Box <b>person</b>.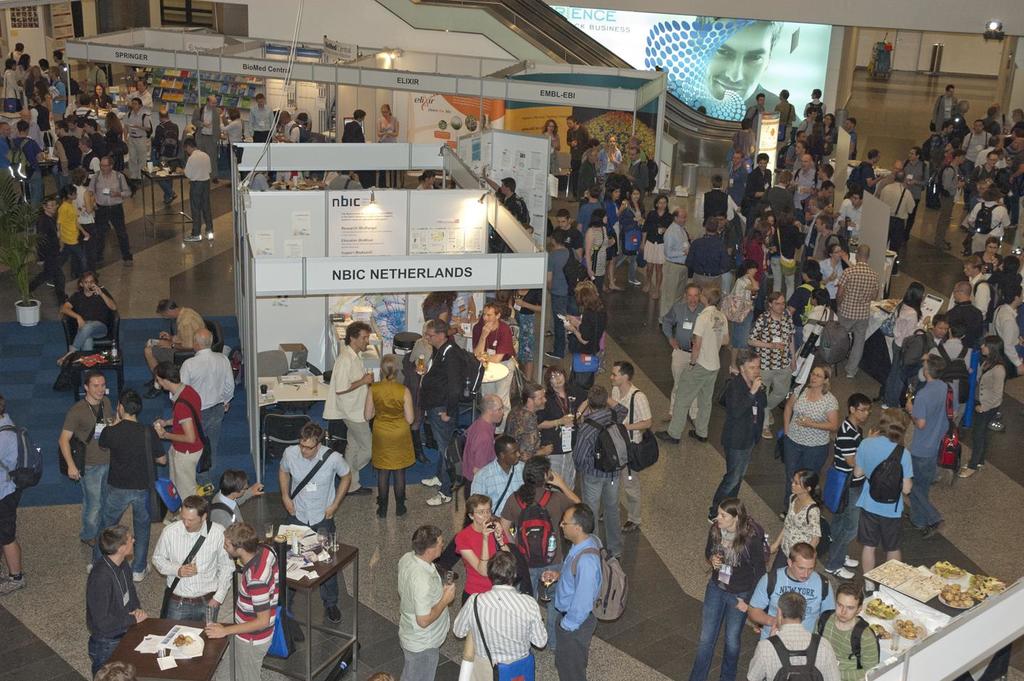
left=470, top=437, right=528, bottom=522.
